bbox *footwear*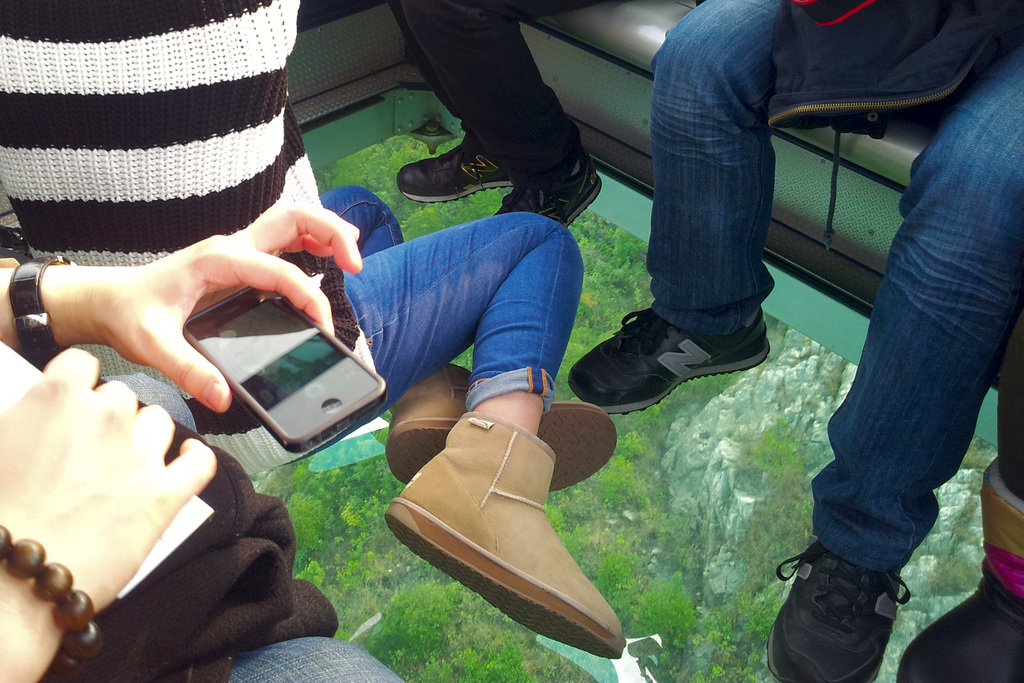
locate(760, 538, 911, 682)
